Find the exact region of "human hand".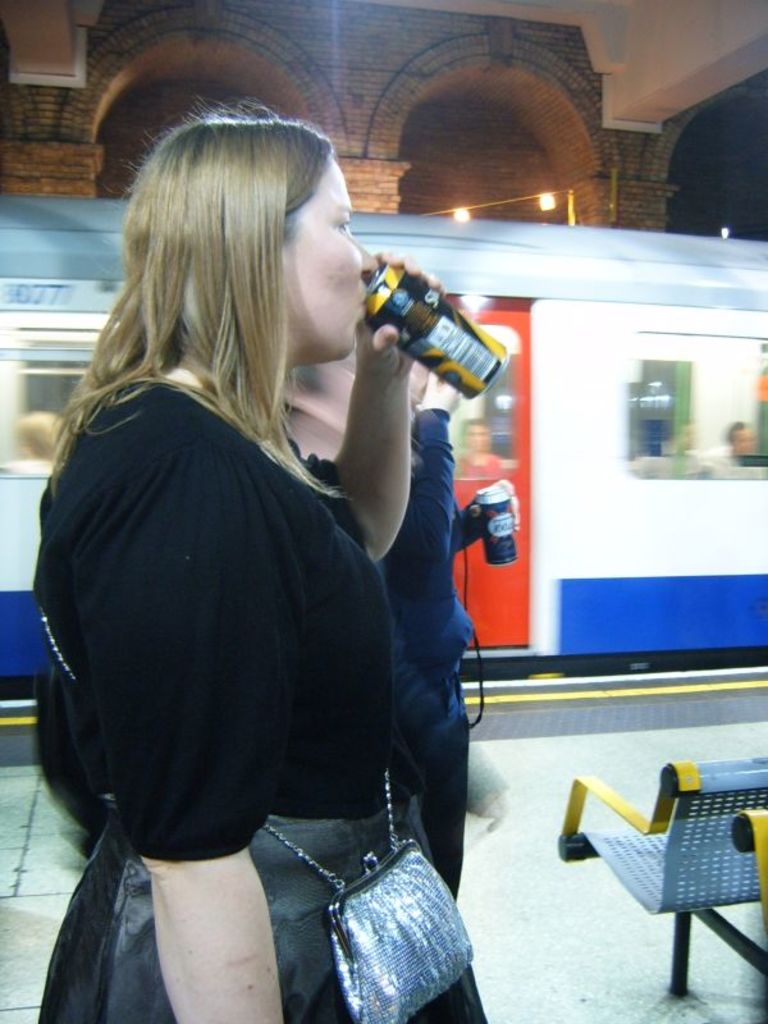
Exact region: region(415, 365, 463, 419).
